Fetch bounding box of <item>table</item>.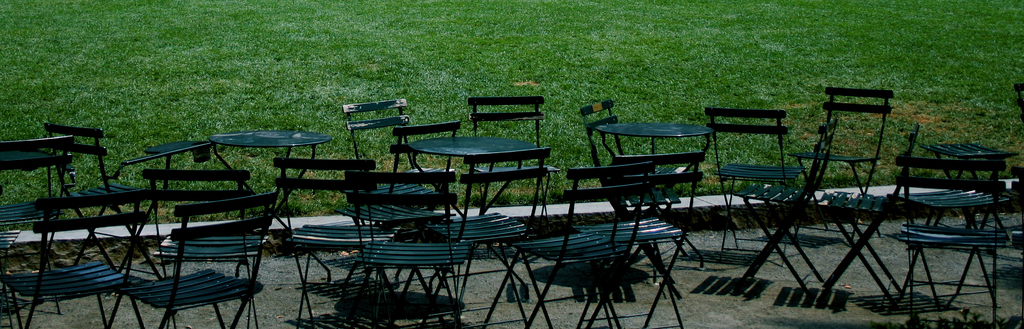
Bbox: [920, 139, 1023, 237].
